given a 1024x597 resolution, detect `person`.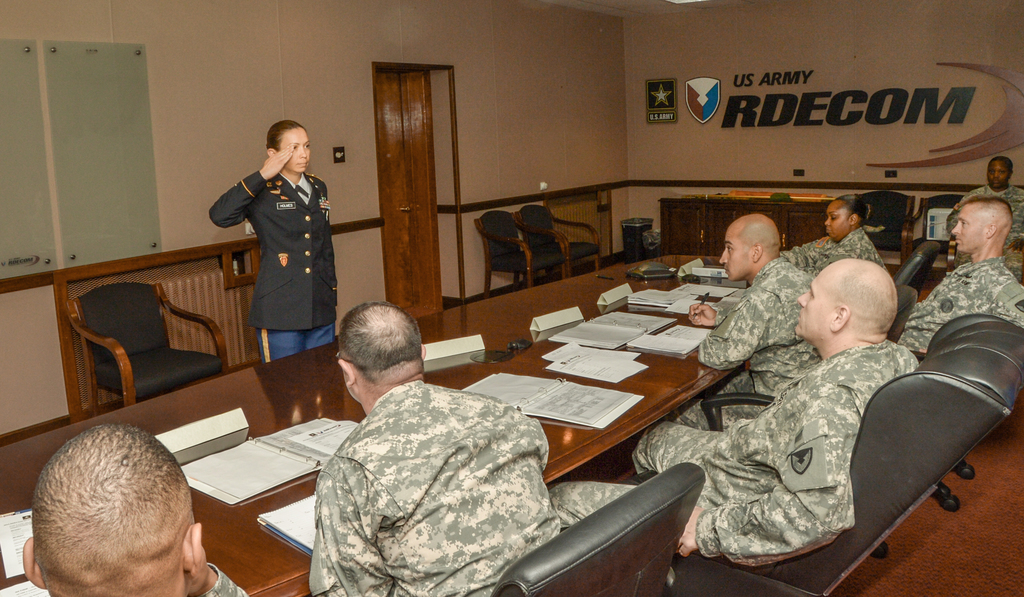
[left=788, top=193, right=888, bottom=275].
